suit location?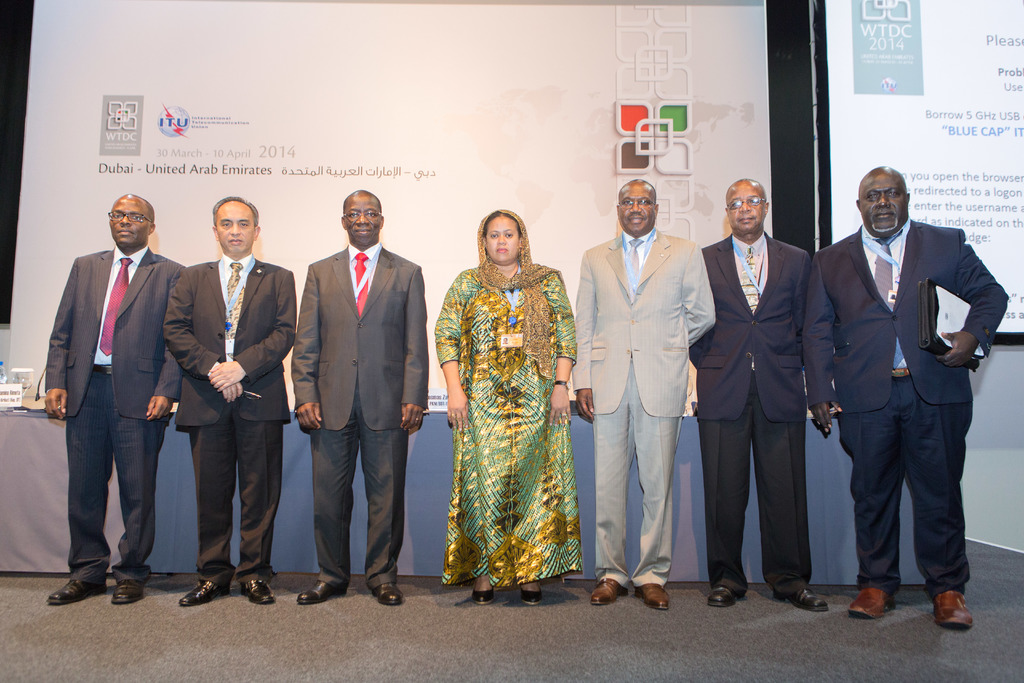
bbox=(572, 226, 719, 593)
